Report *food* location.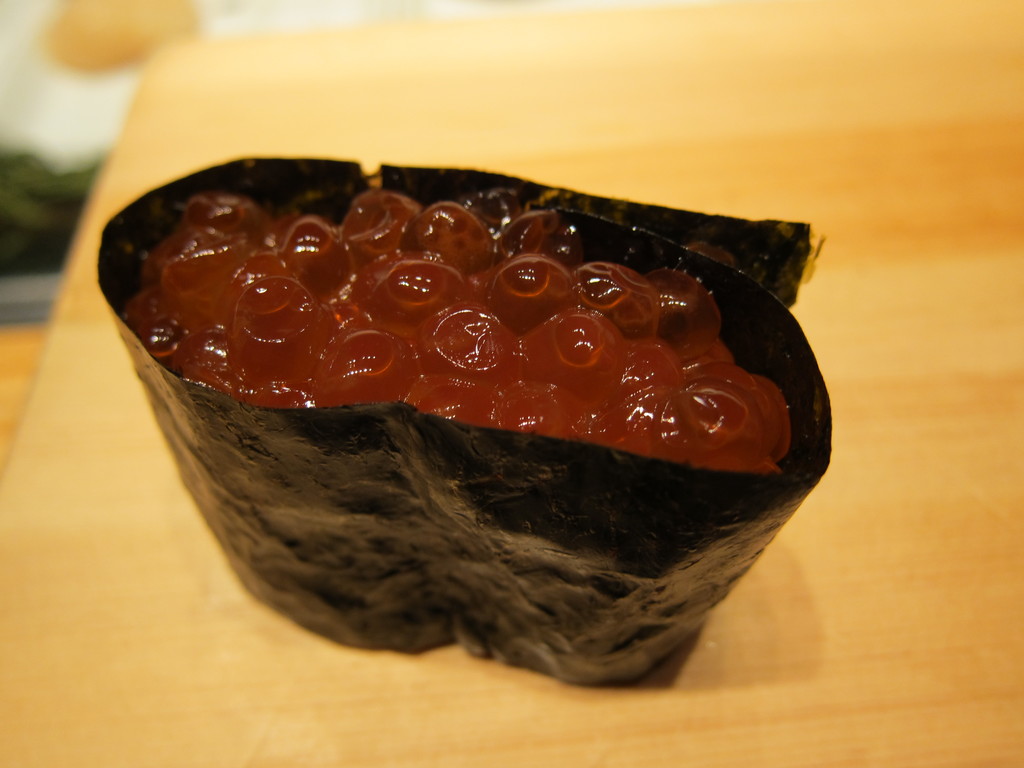
Report: crop(95, 148, 819, 666).
